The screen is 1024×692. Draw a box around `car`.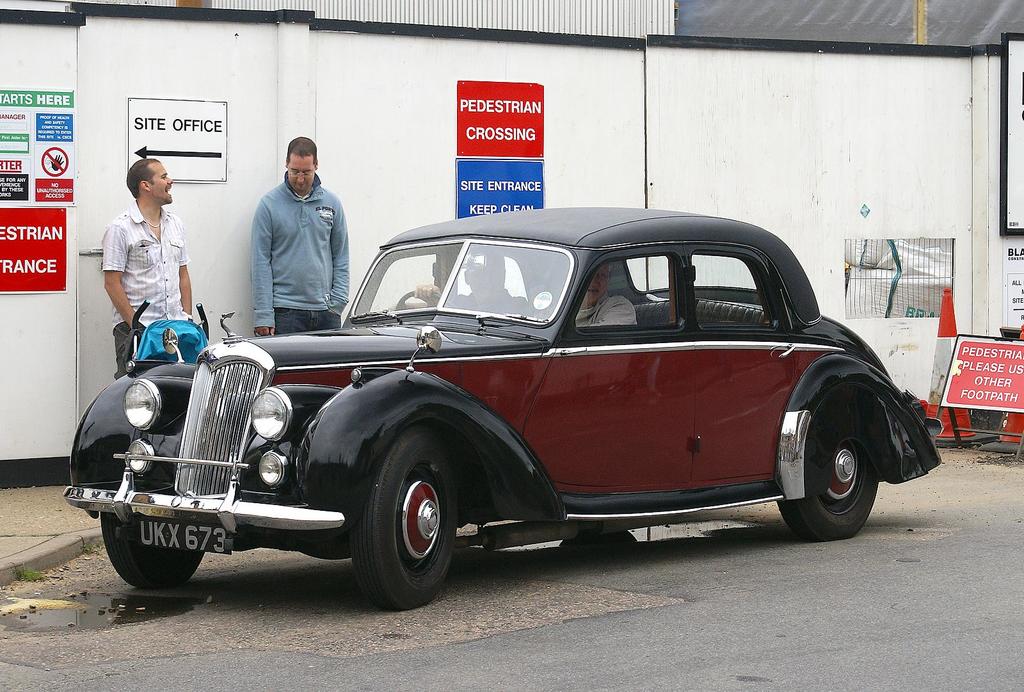
Rect(63, 207, 945, 614).
